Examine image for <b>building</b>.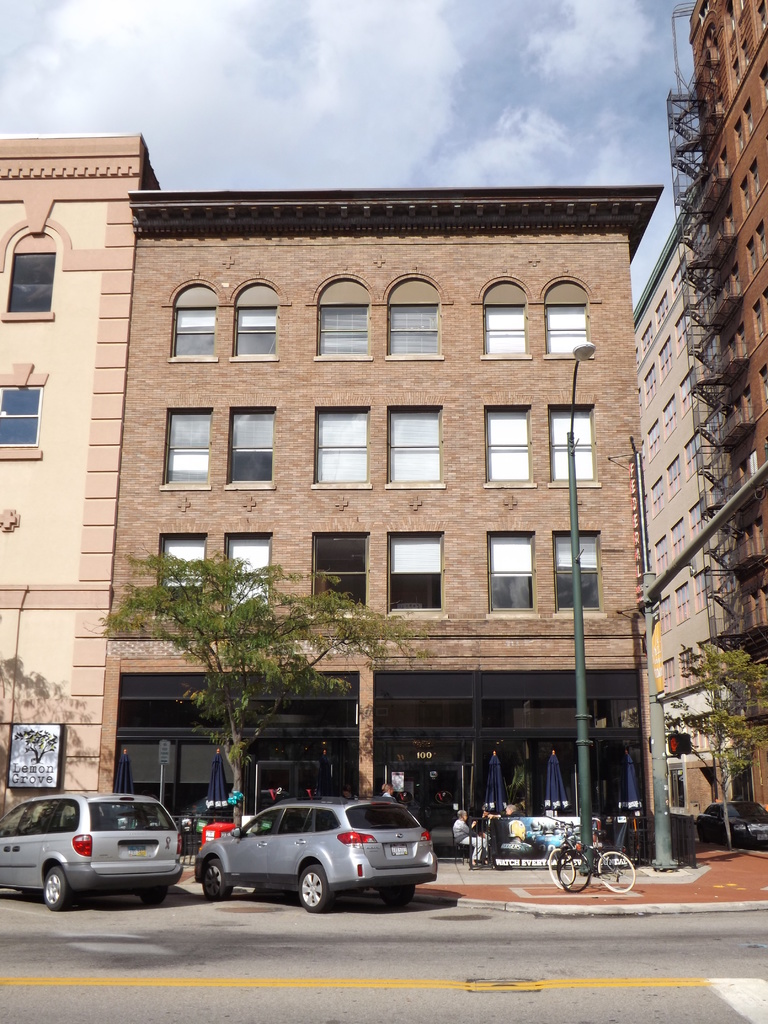
Examination result: (632, 205, 728, 819).
